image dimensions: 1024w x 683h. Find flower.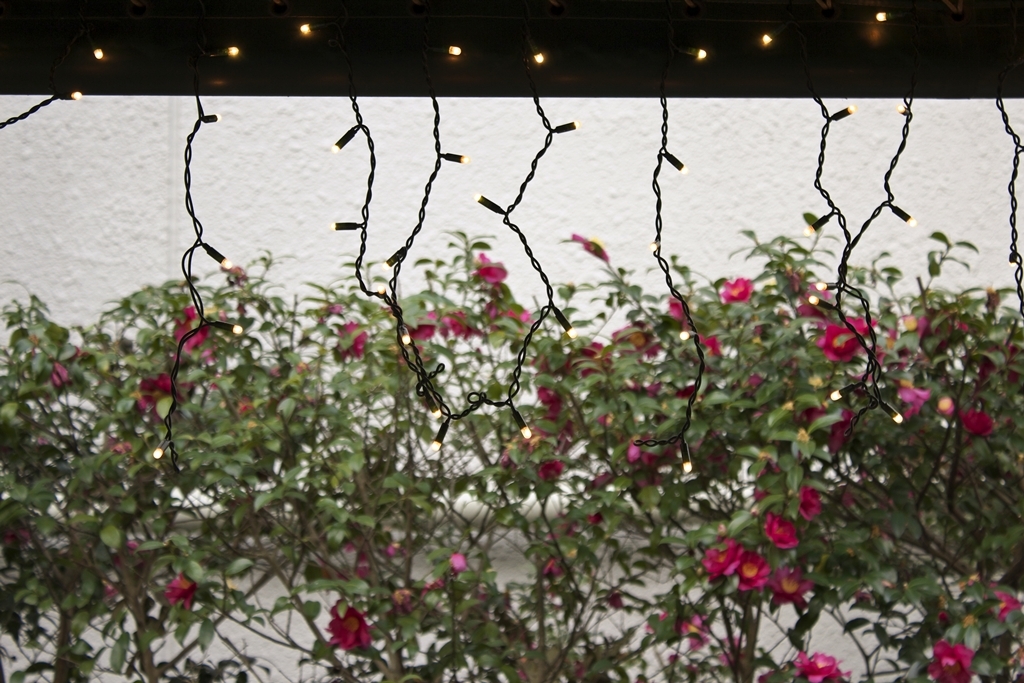
box(171, 304, 207, 363).
